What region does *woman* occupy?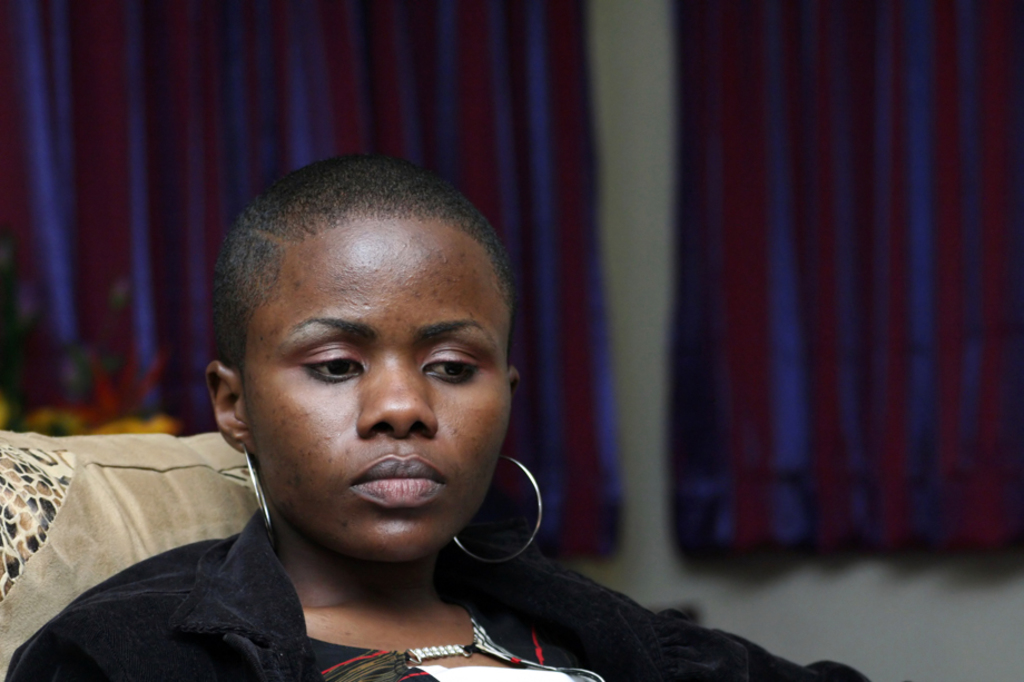
bbox=[73, 111, 774, 681].
